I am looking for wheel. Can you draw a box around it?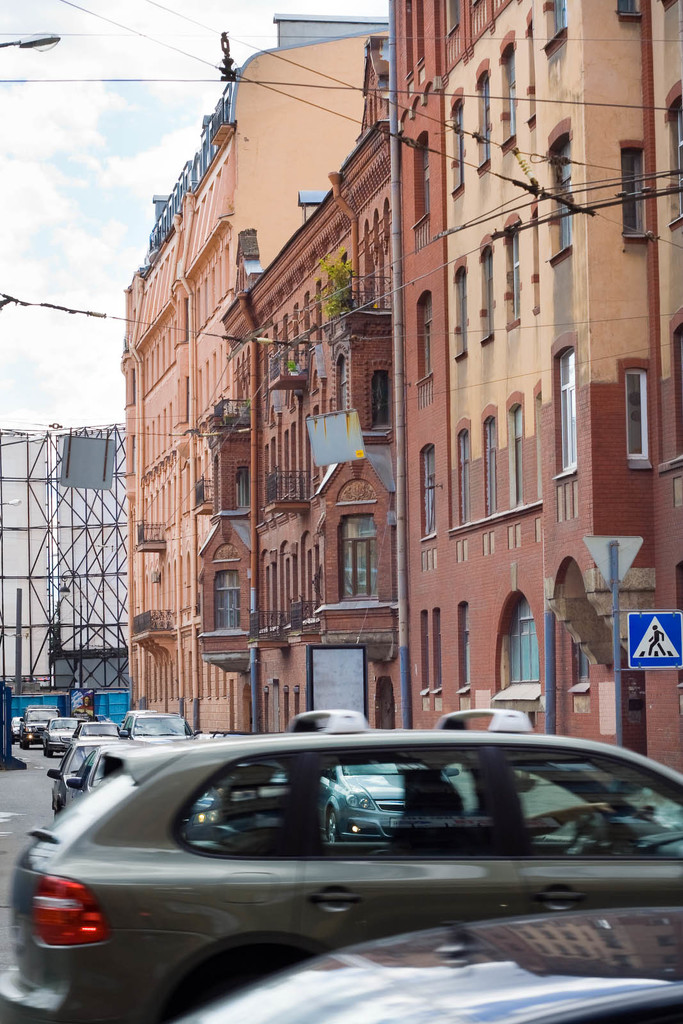
Sure, the bounding box is Rect(328, 815, 338, 844).
